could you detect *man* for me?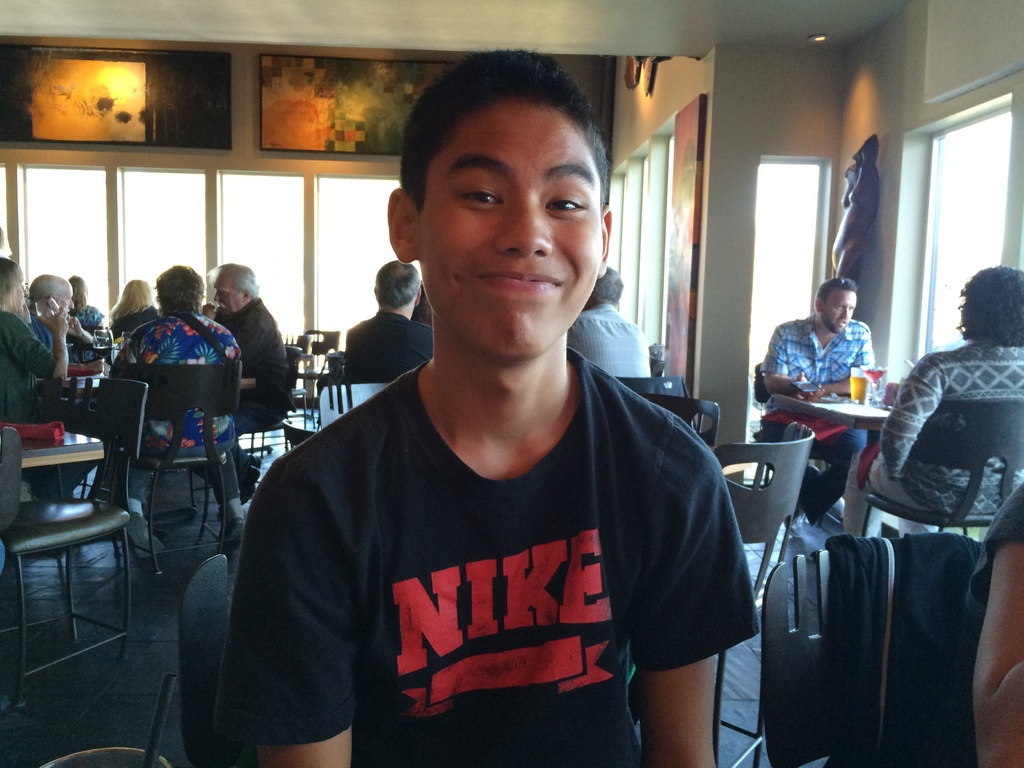
Detection result: 562 258 641 380.
